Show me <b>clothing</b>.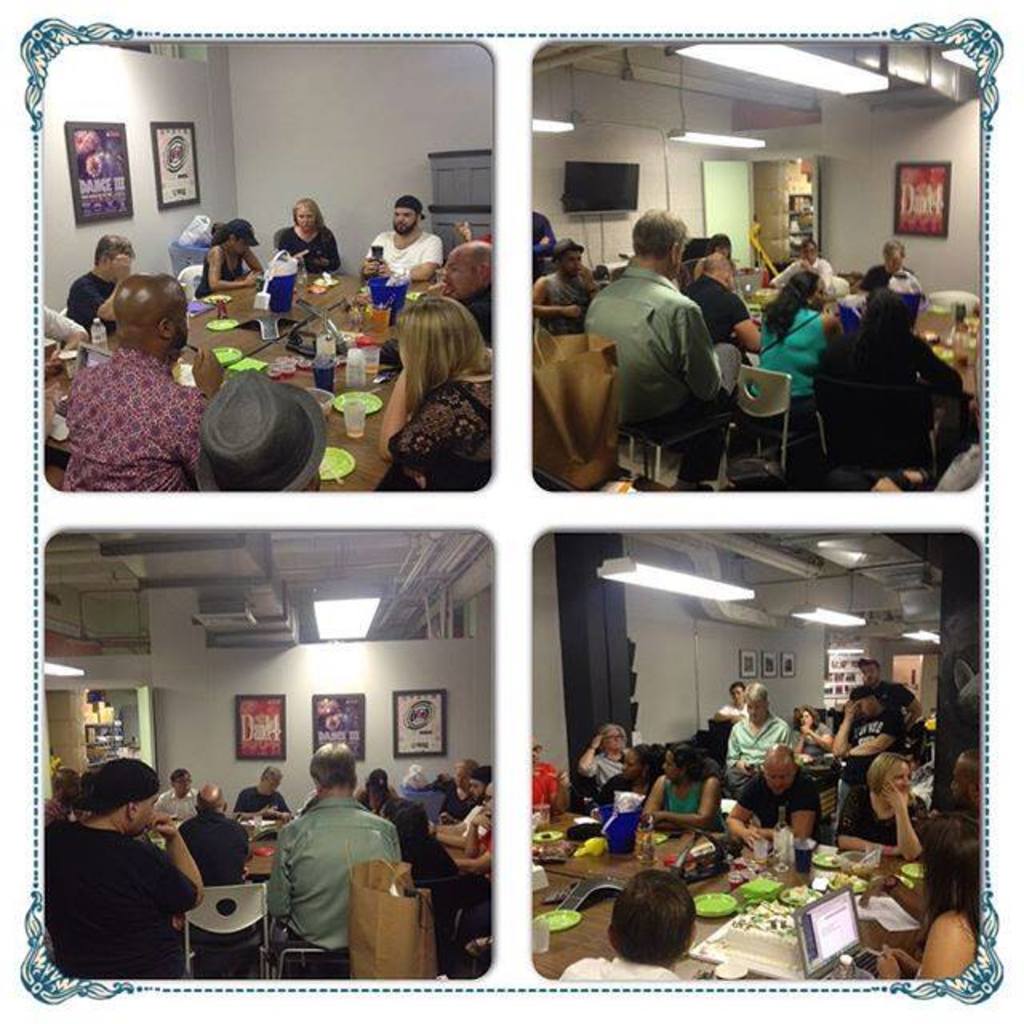
<b>clothing</b> is here: box=[752, 282, 814, 413].
